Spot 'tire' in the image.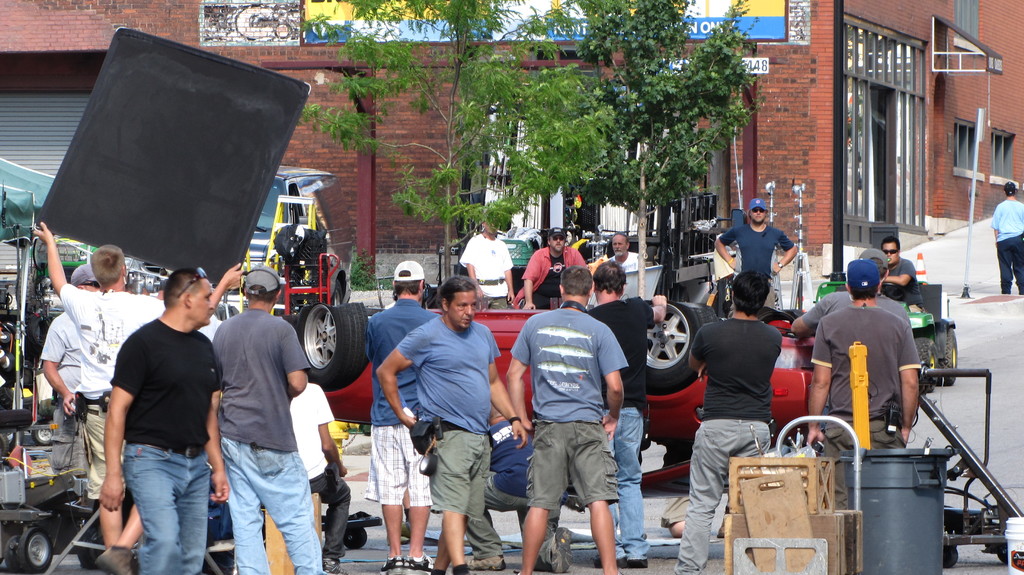
'tire' found at (940, 546, 959, 569).
